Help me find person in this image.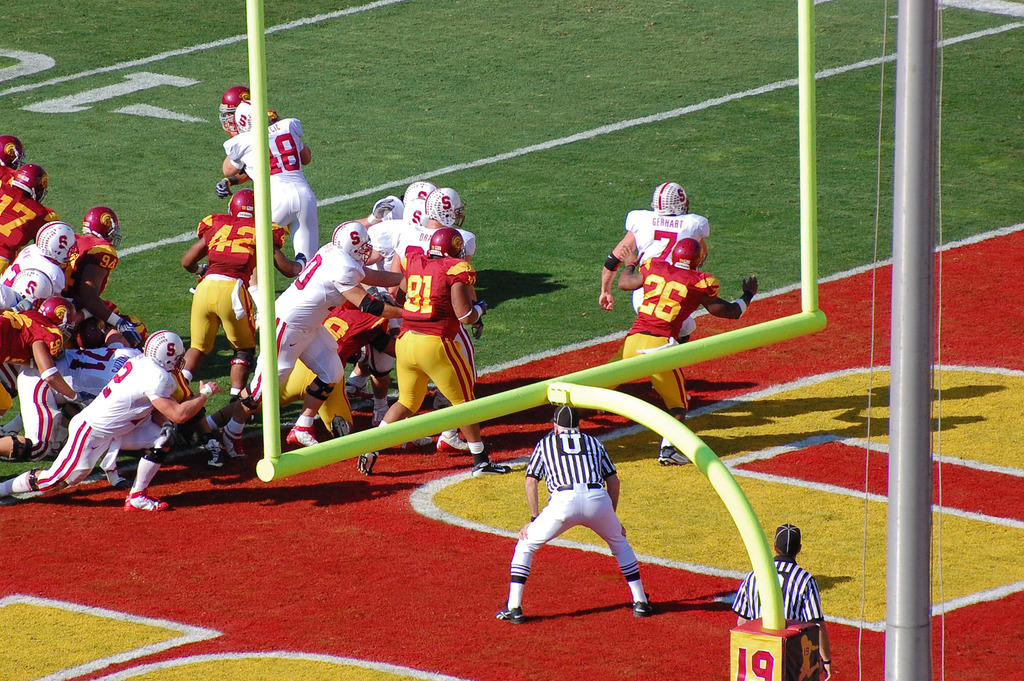
Found it: 209, 83, 260, 142.
